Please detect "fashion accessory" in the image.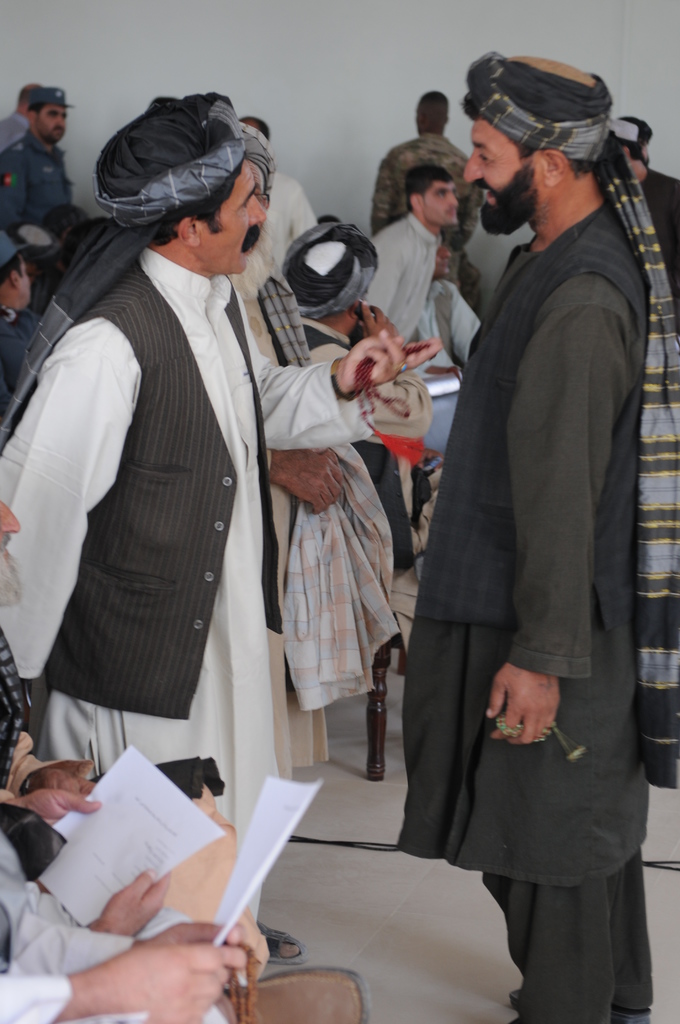
[509, 988, 651, 1023].
